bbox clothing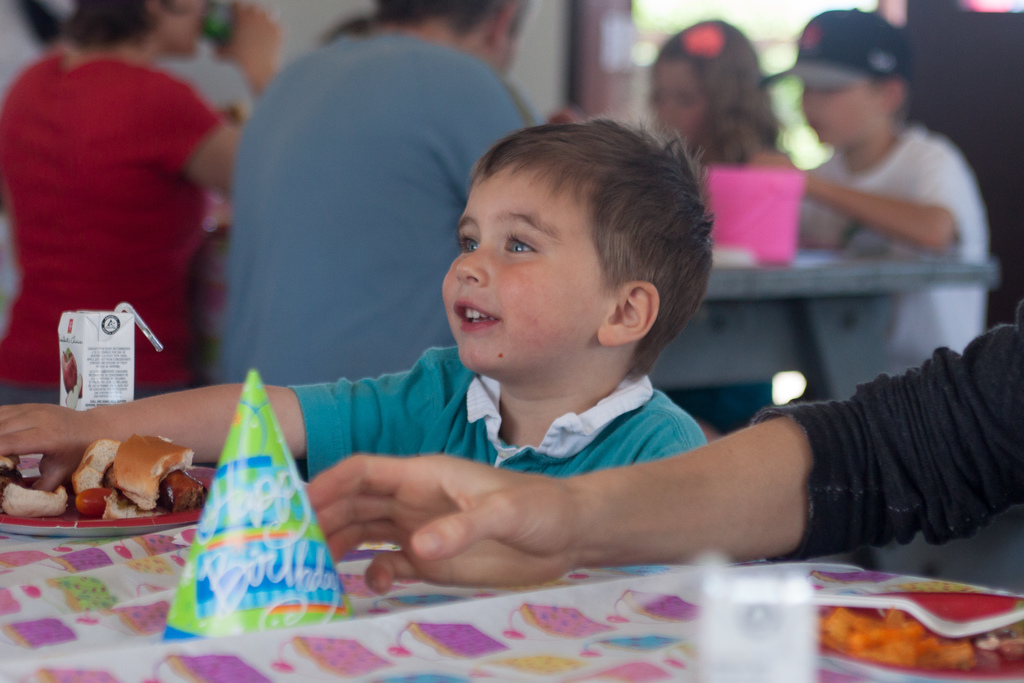
283:336:725:558
